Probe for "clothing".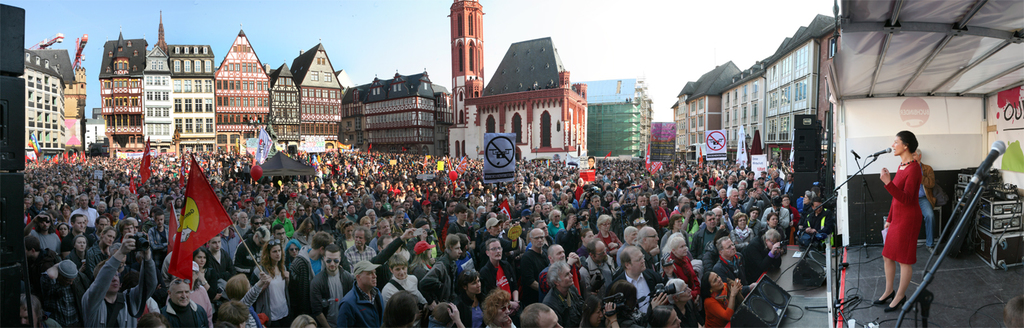
Probe result: l=731, t=219, r=754, b=249.
